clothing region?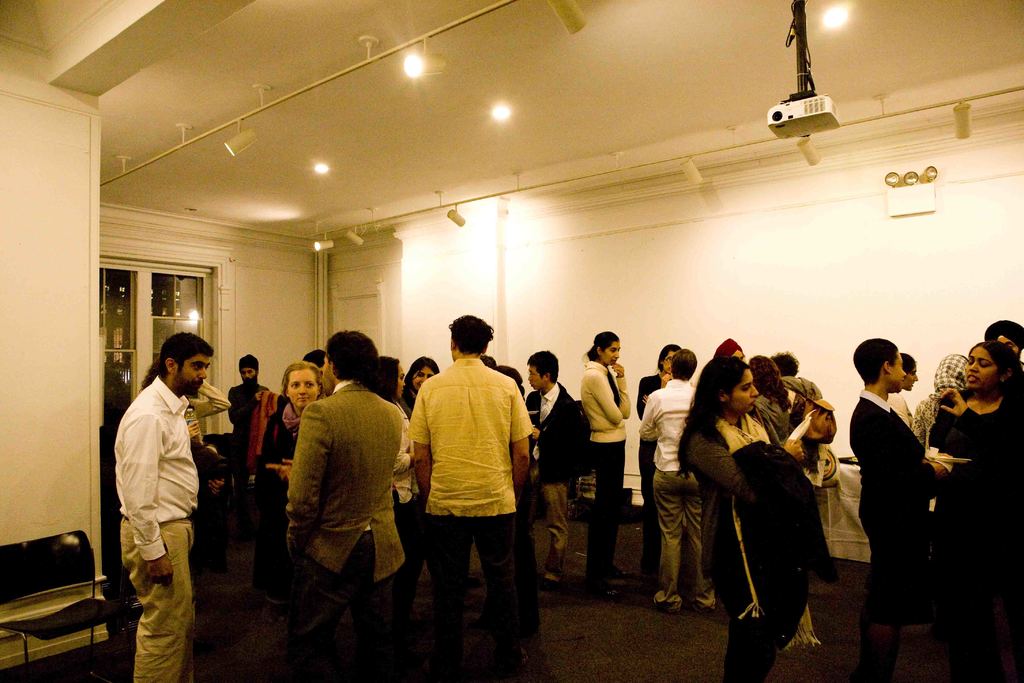
691 415 794 612
